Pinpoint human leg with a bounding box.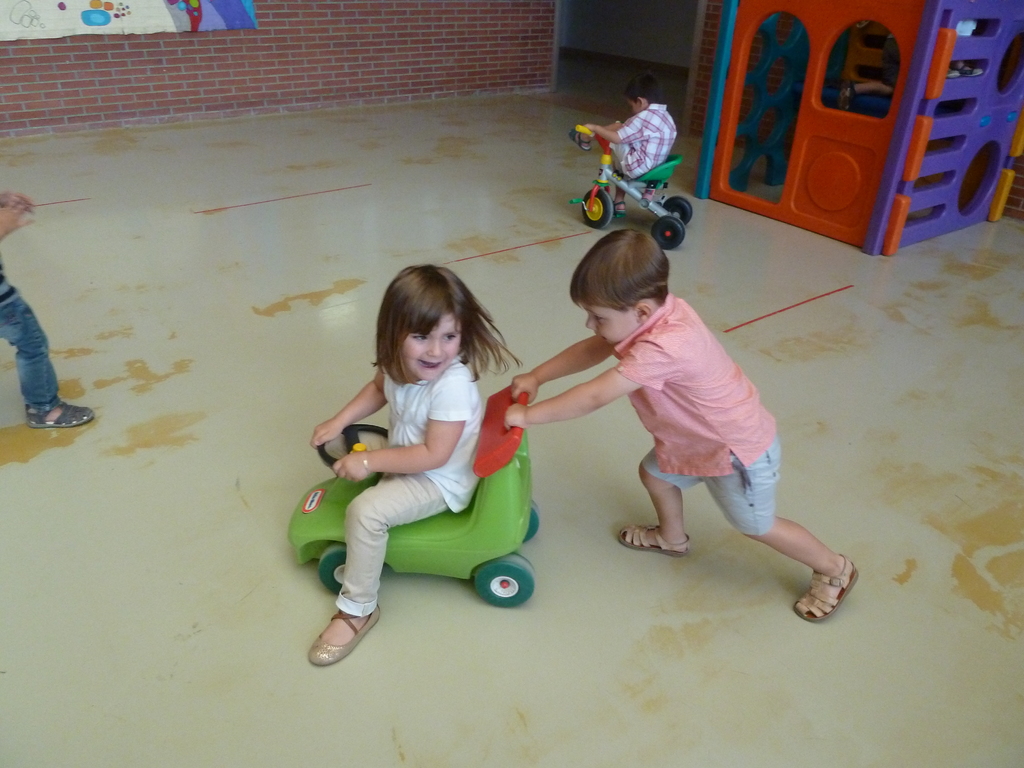
[left=612, top=447, right=707, bottom=558].
